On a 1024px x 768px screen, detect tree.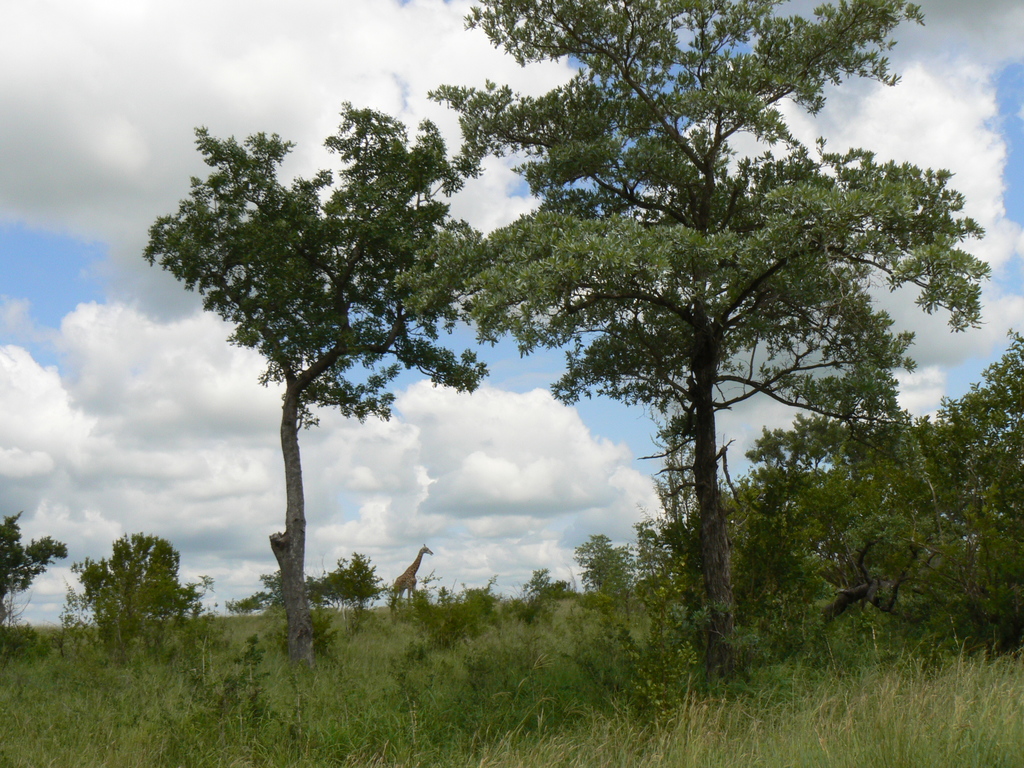
[296, 51, 968, 690].
